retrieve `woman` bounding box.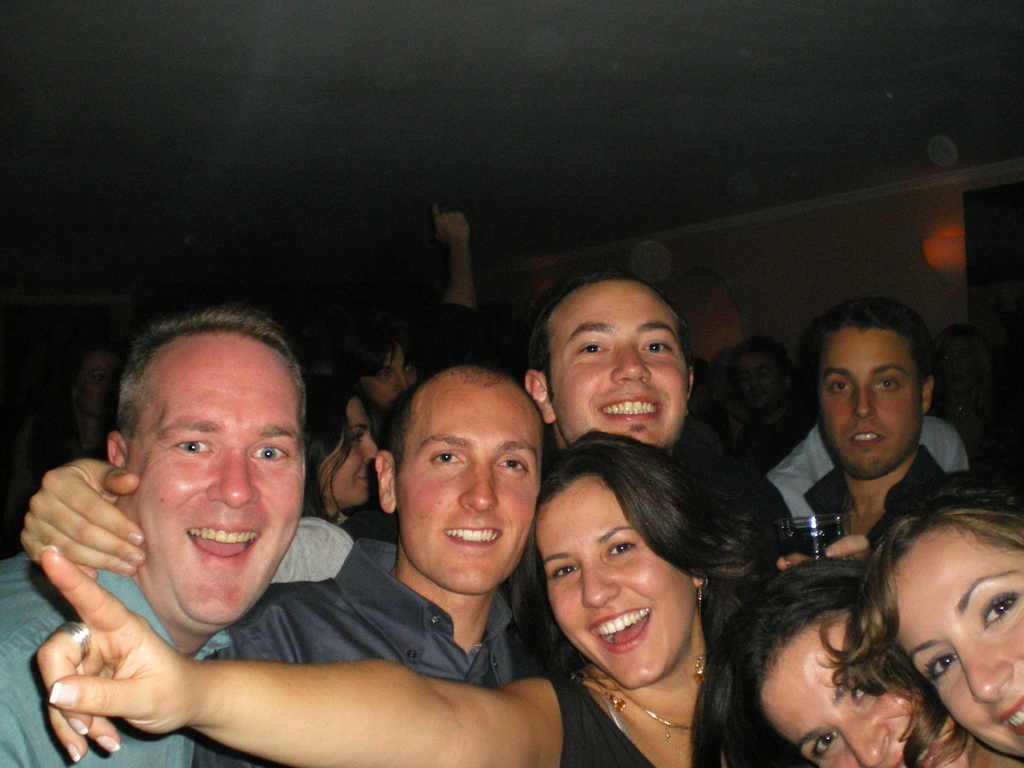
Bounding box: (821,468,1023,767).
